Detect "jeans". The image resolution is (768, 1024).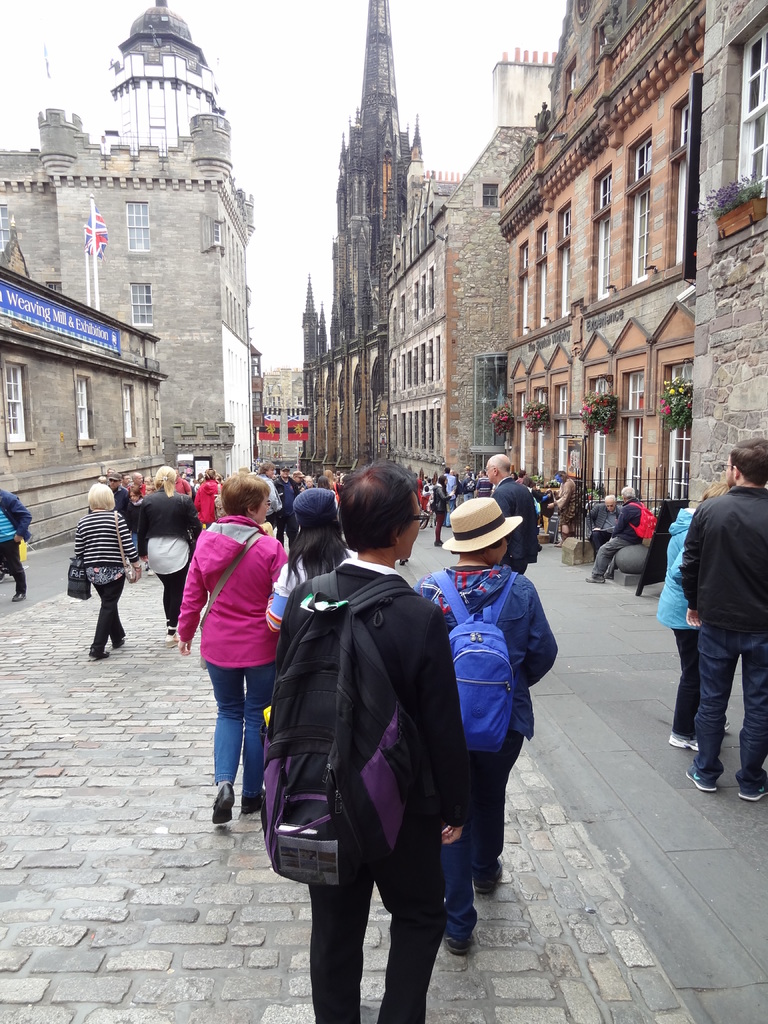
<box>316,833,449,1023</box>.
